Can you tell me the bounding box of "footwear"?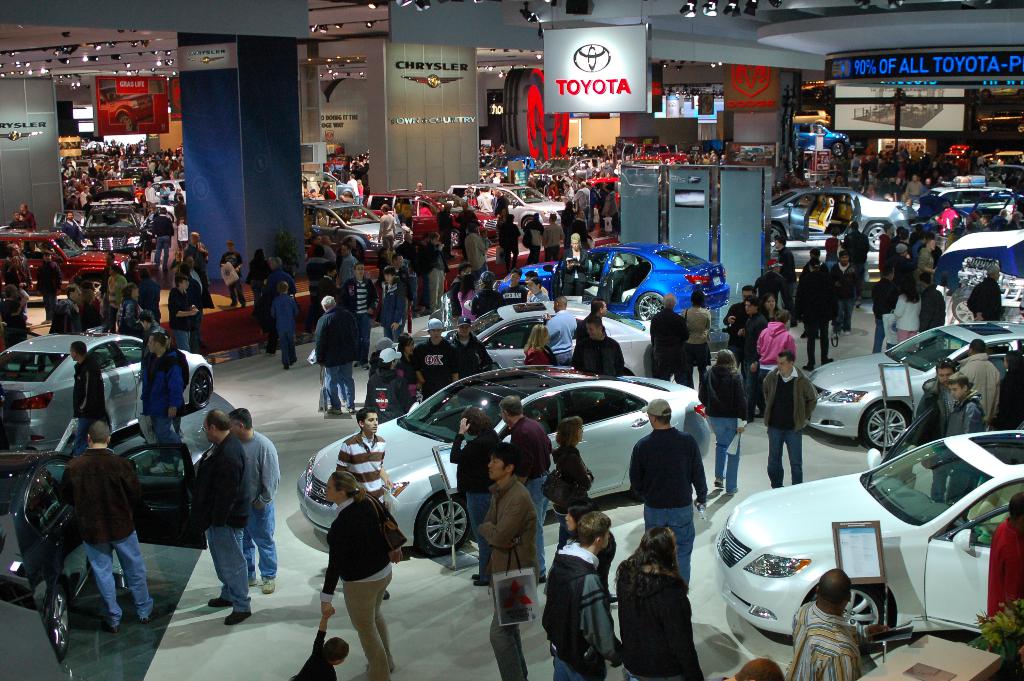
bbox=[263, 578, 275, 598].
